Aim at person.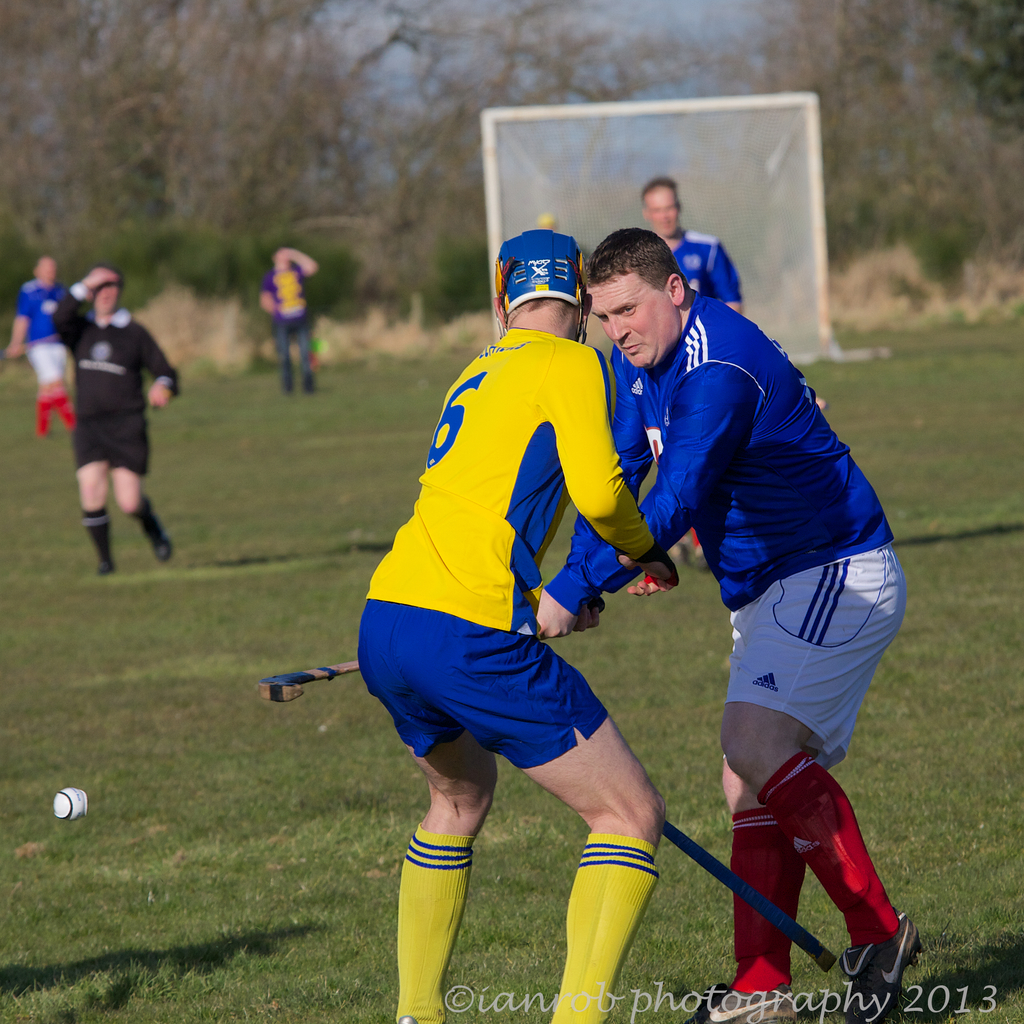
Aimed at l=335, t=206, r=692, b=1023.
